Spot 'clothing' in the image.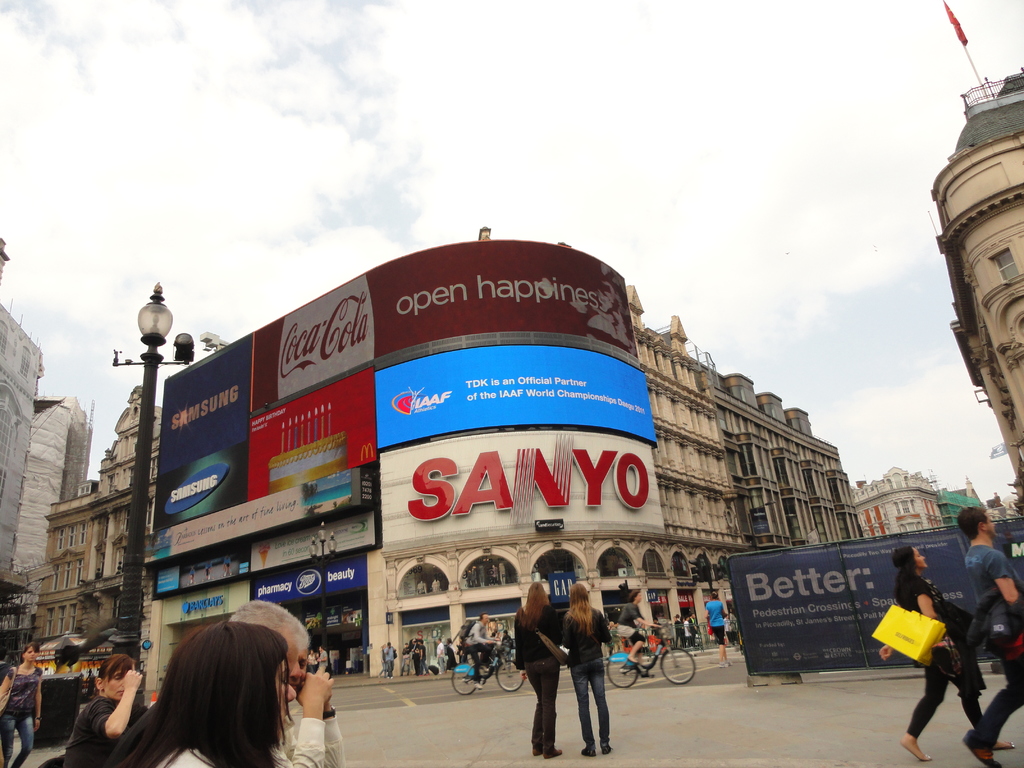
'clothing' found at x1=66 y1=691 x2=141 y2=752.
